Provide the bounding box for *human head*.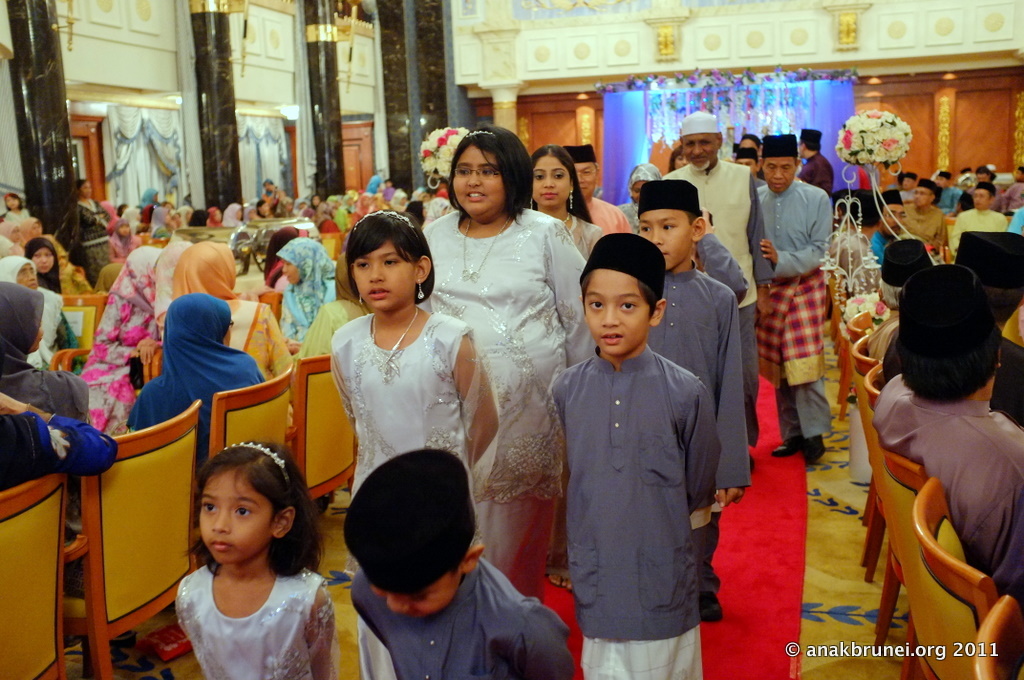
bbox=[900, 173, 916, 191].
